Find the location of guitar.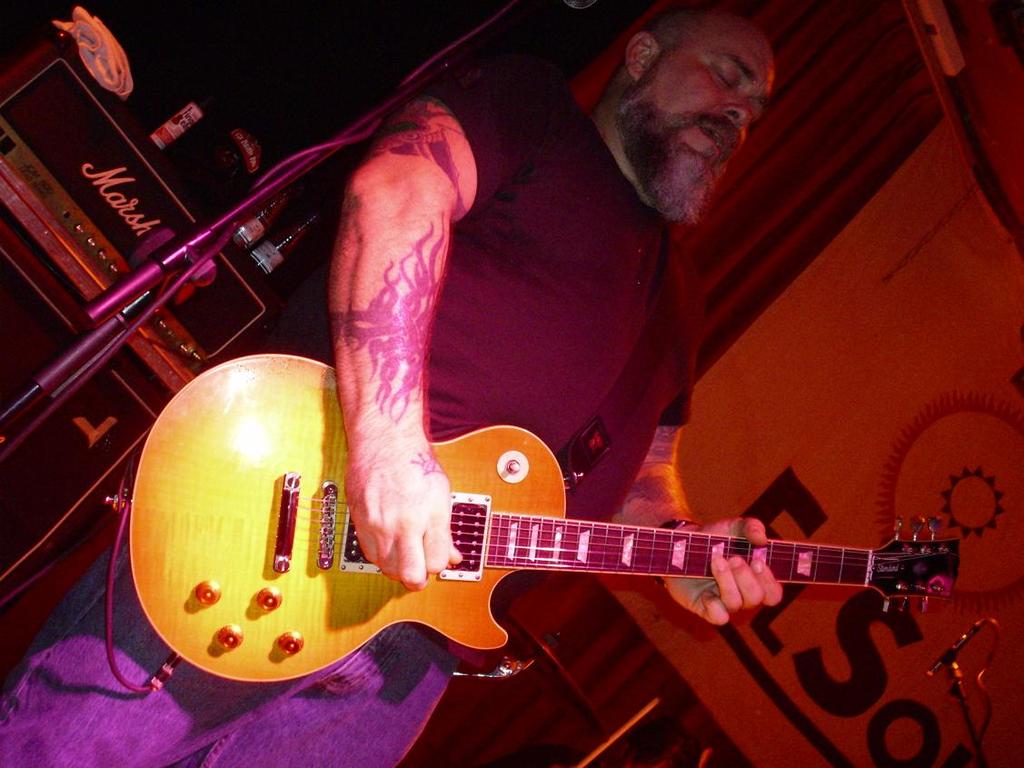
Location: {"left": 129, "top": 349, "right": 965, "bottom": 682}.
